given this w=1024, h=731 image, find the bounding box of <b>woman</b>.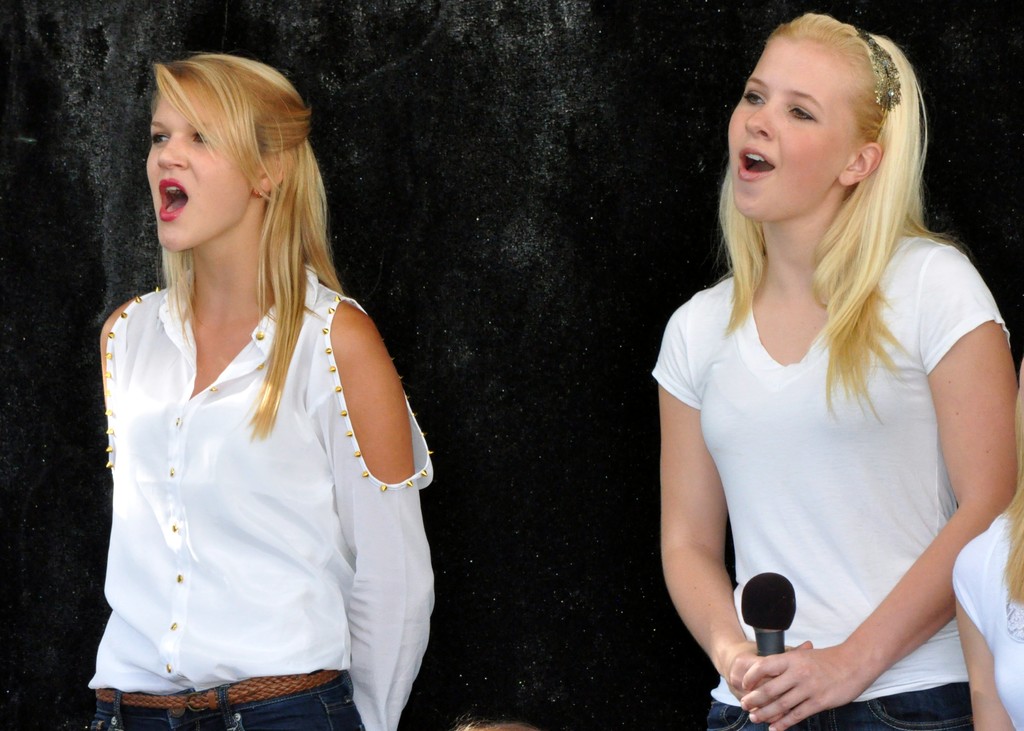
pyautogui.locateOnScreen(648, 11, 1018, 730).
